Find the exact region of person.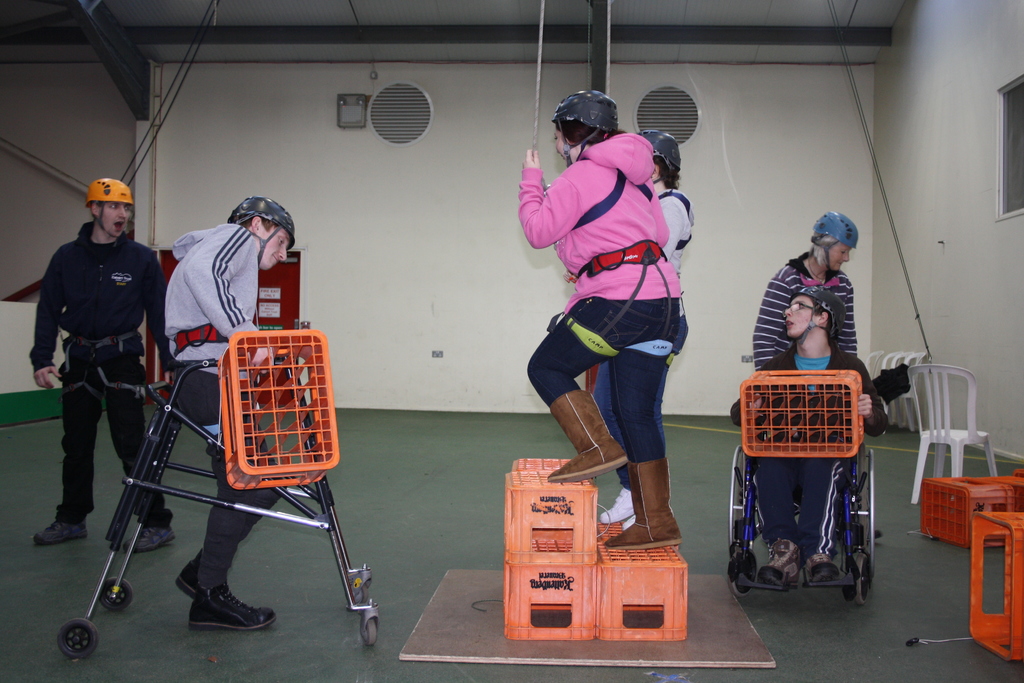
Exact region: [left=591, top=130, right=696, bottom=534].
